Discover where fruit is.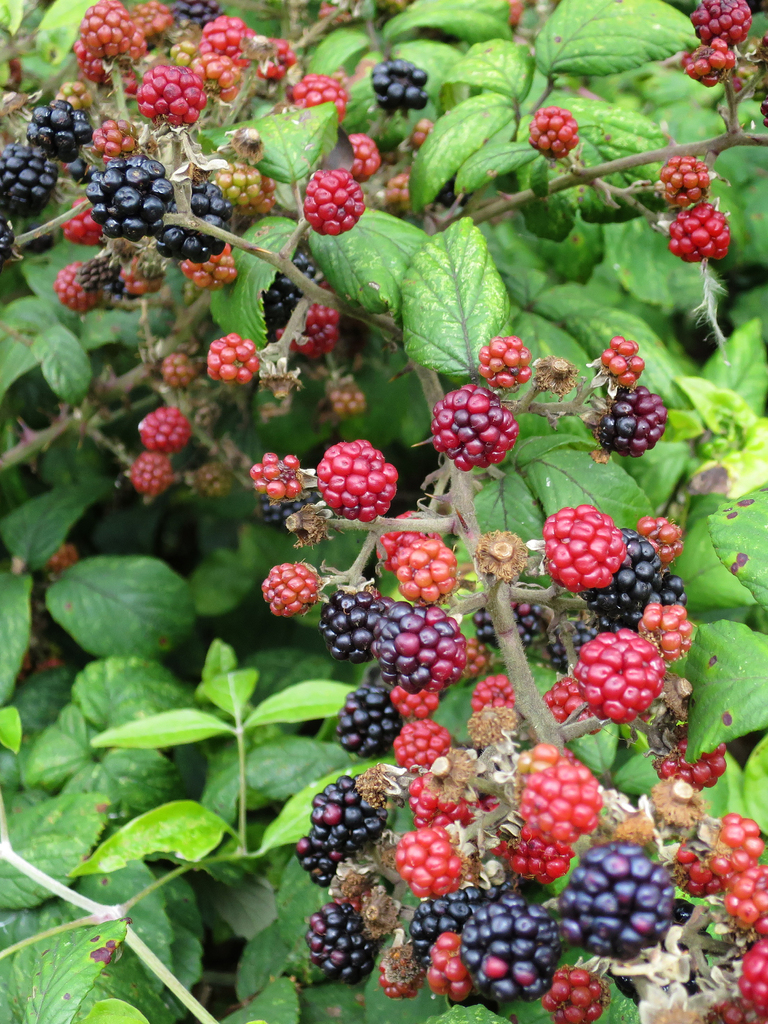
Discovered at [681, 37, 737, 88].
